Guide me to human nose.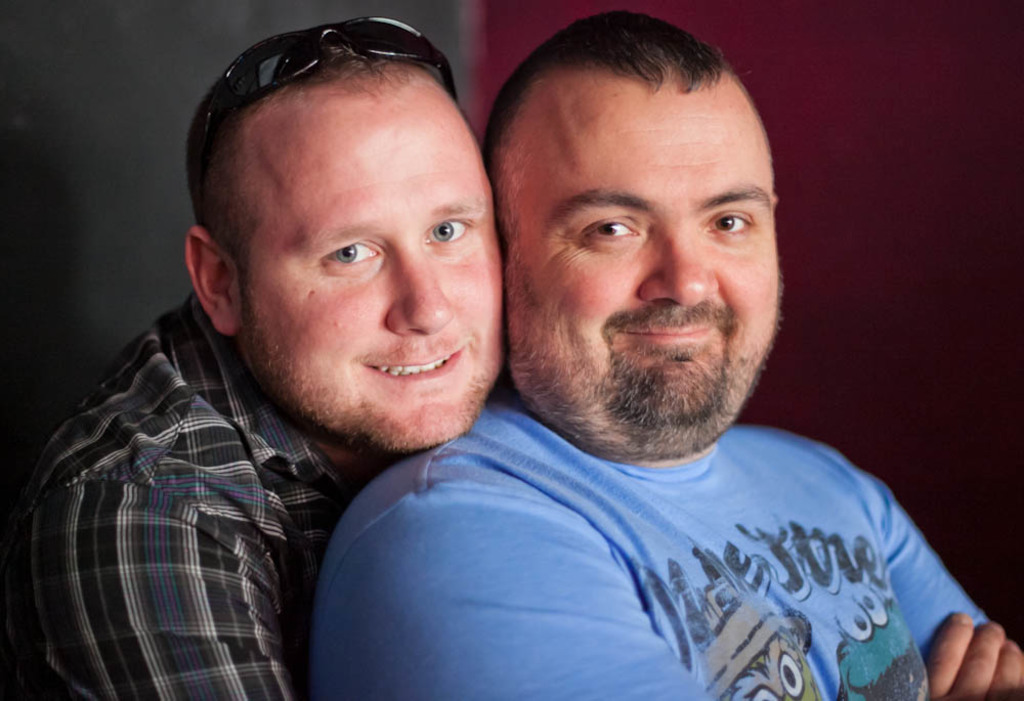
Guidance: <region>632, 220, 712, 305</region>.
